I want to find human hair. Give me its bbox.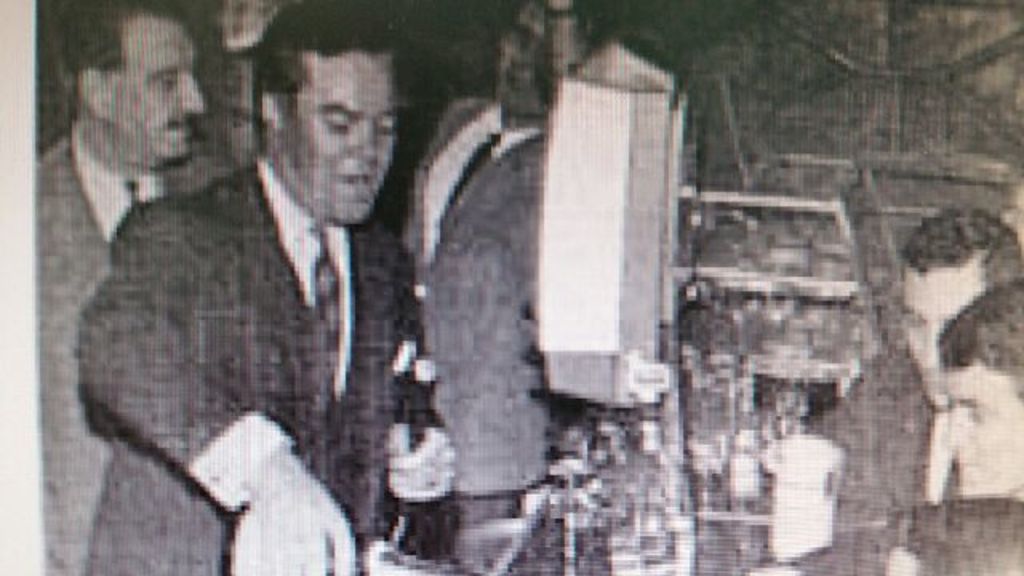
{"left": 939, "top": 275, "right": 1022, "bottom": 403}.
